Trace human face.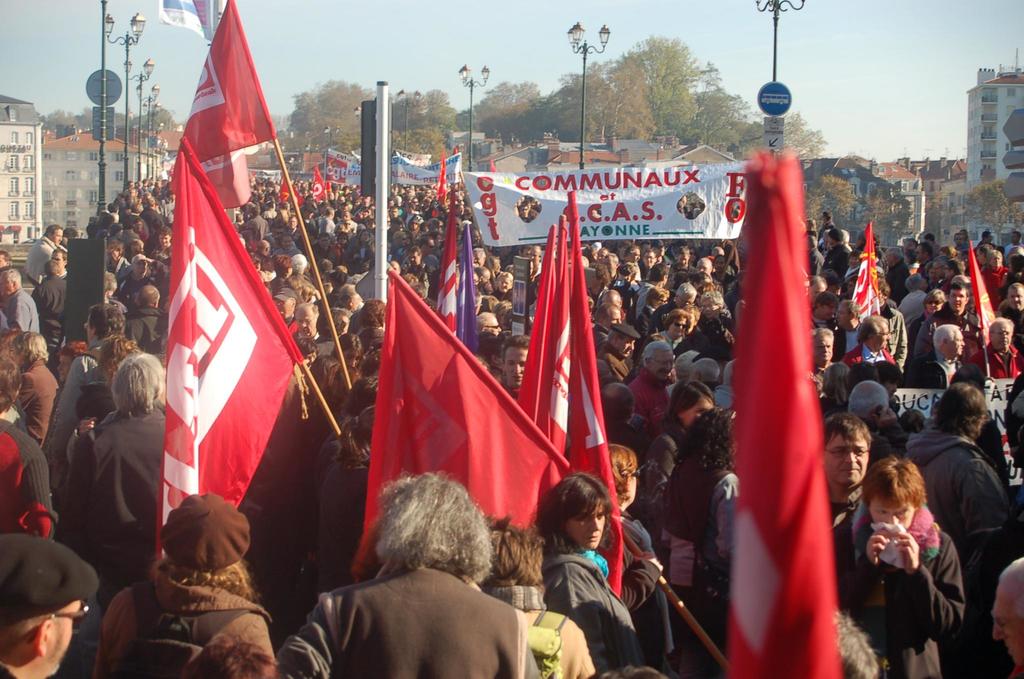
Traced to bbox=(915, 245, 927, 261).
